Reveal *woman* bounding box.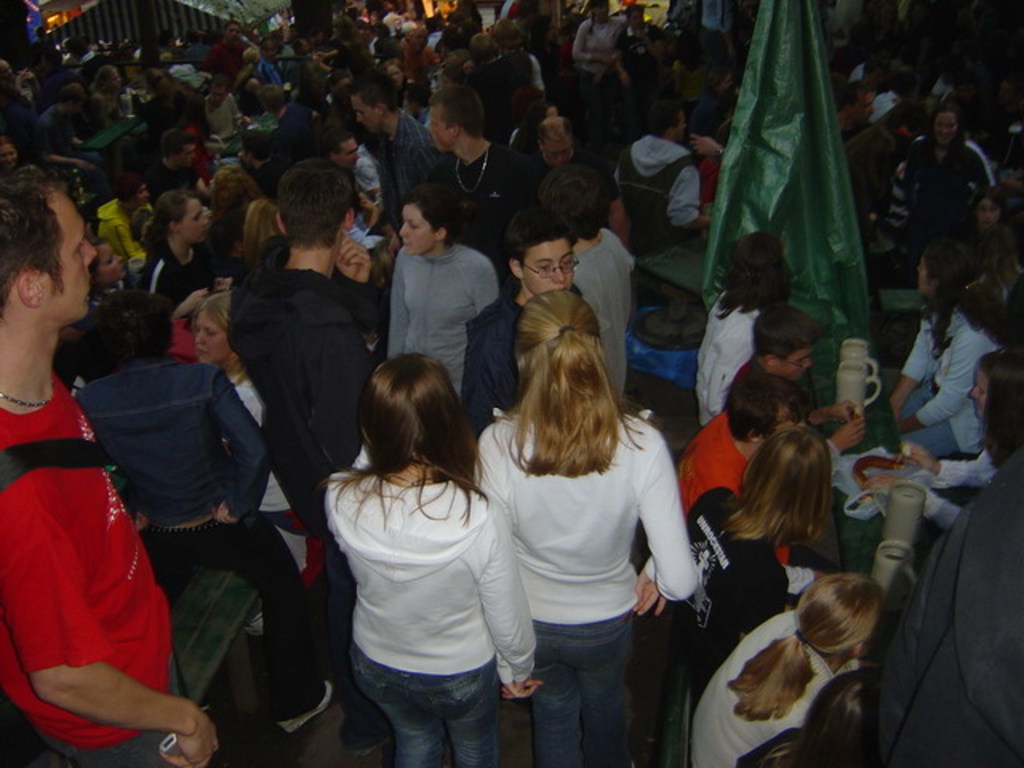
Revealed: crop(211, 170, 262, 218).
